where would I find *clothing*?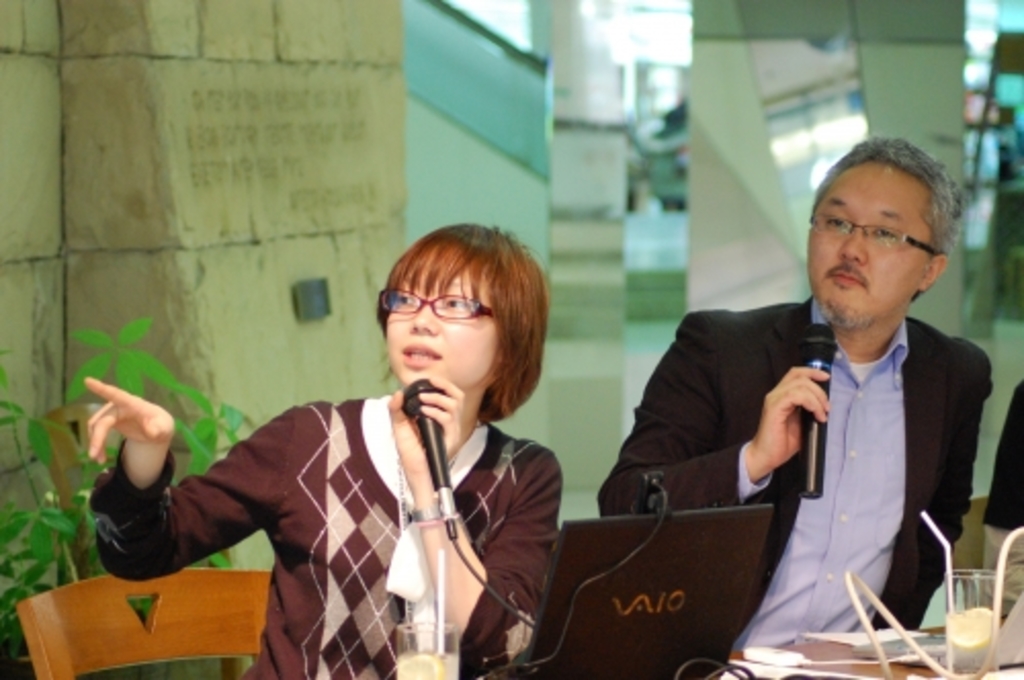
At pyautogui.locateOnScreen(981, 375, 1022, 608).
